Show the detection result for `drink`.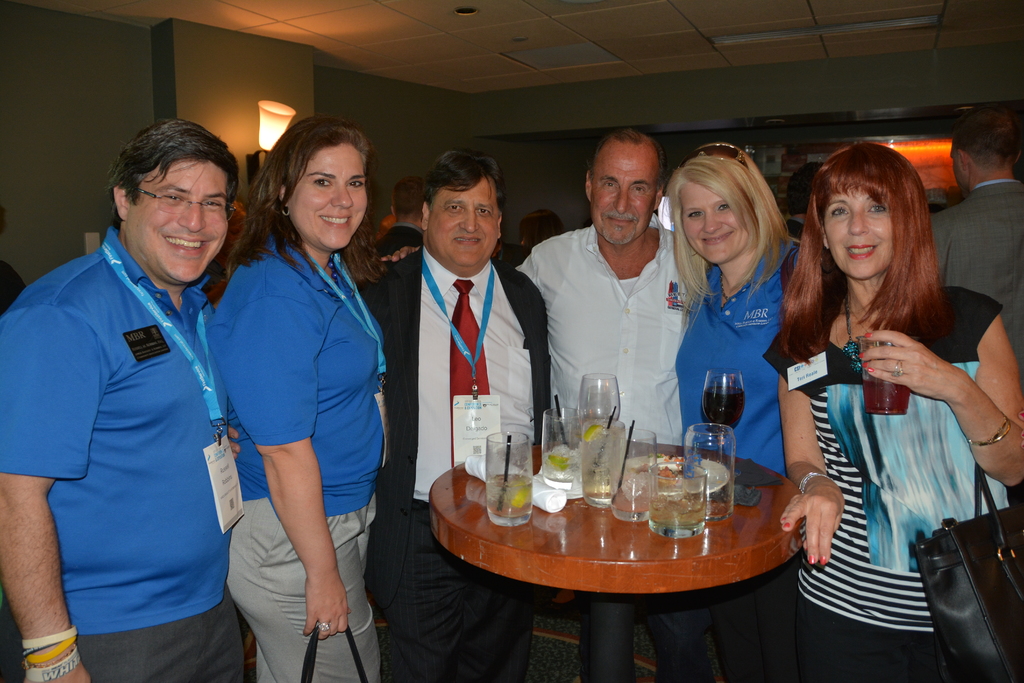
box=[581, 464, 612, 506].
